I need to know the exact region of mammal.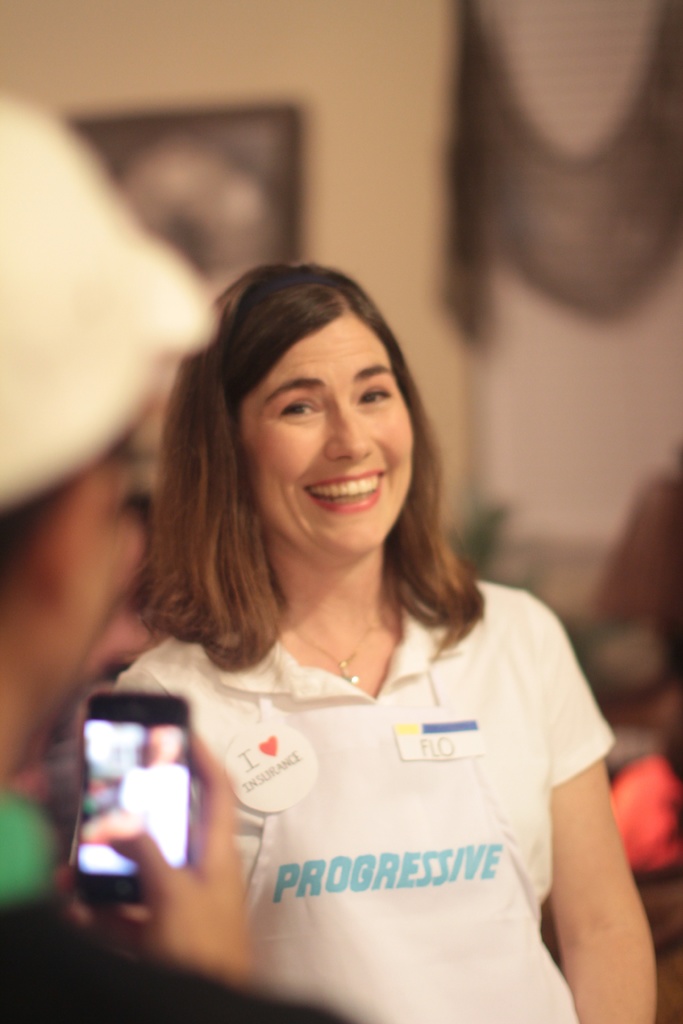
Region: x1=0 y1=90 x2=363 y2=1023.
